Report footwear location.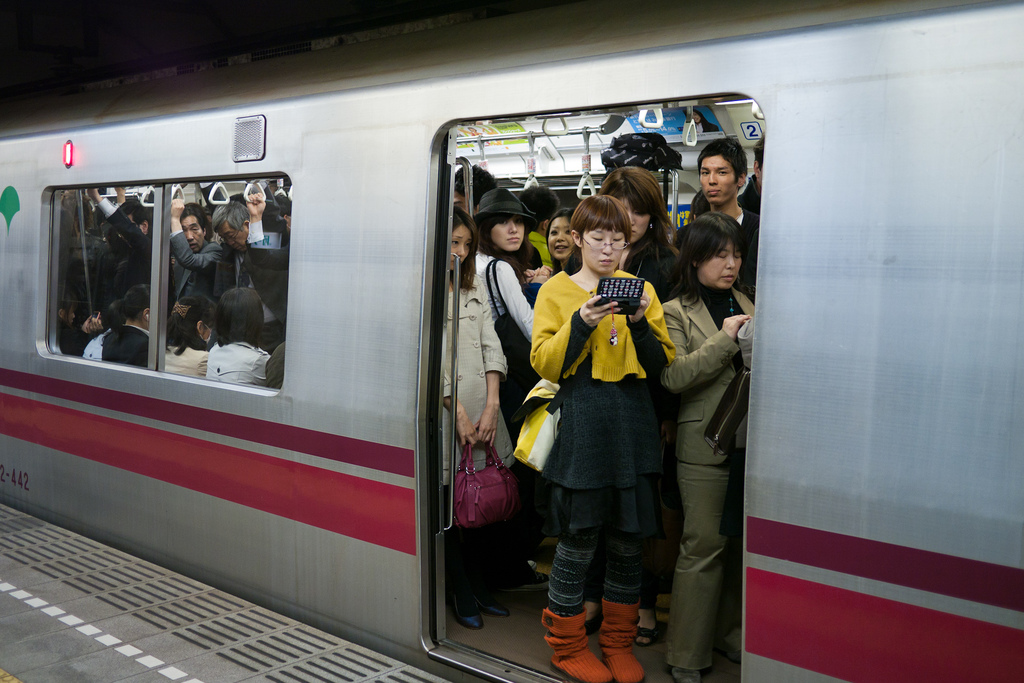
Report: (538,605,611,682).
